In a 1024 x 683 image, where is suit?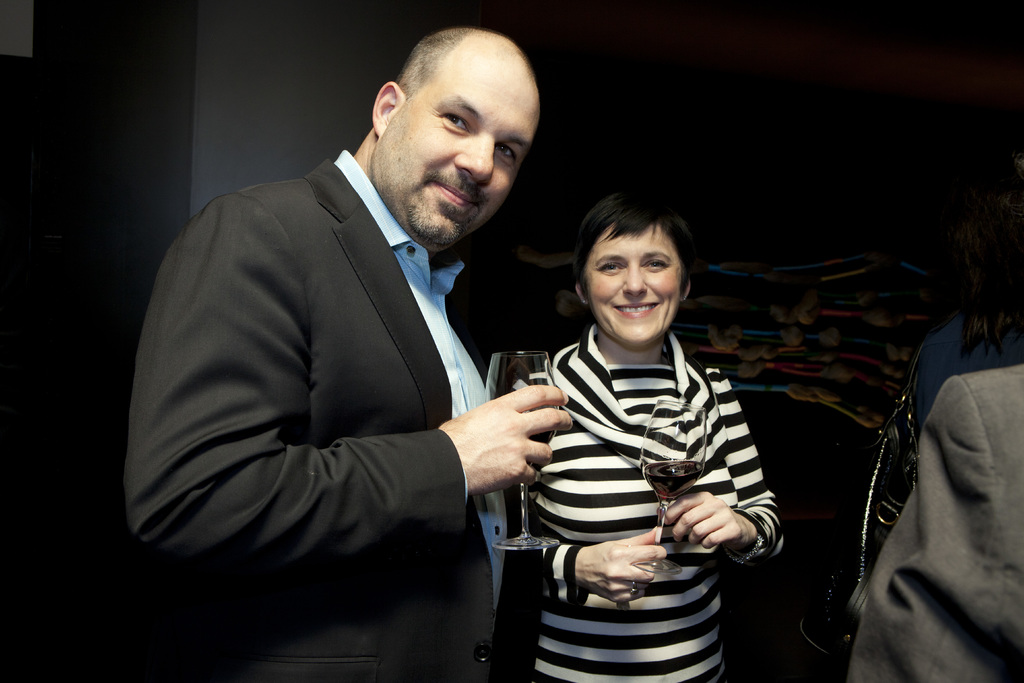
842/361/1023/682.
